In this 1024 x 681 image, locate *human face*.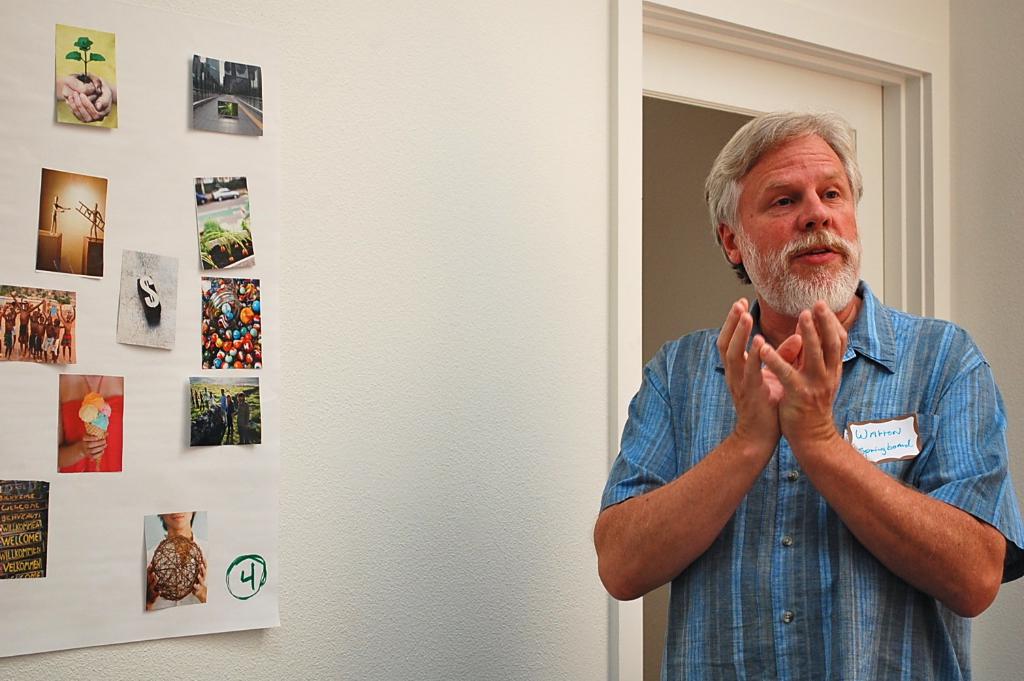
Bounding box: (x1=162, y1=511, x2=192, y2=529).
